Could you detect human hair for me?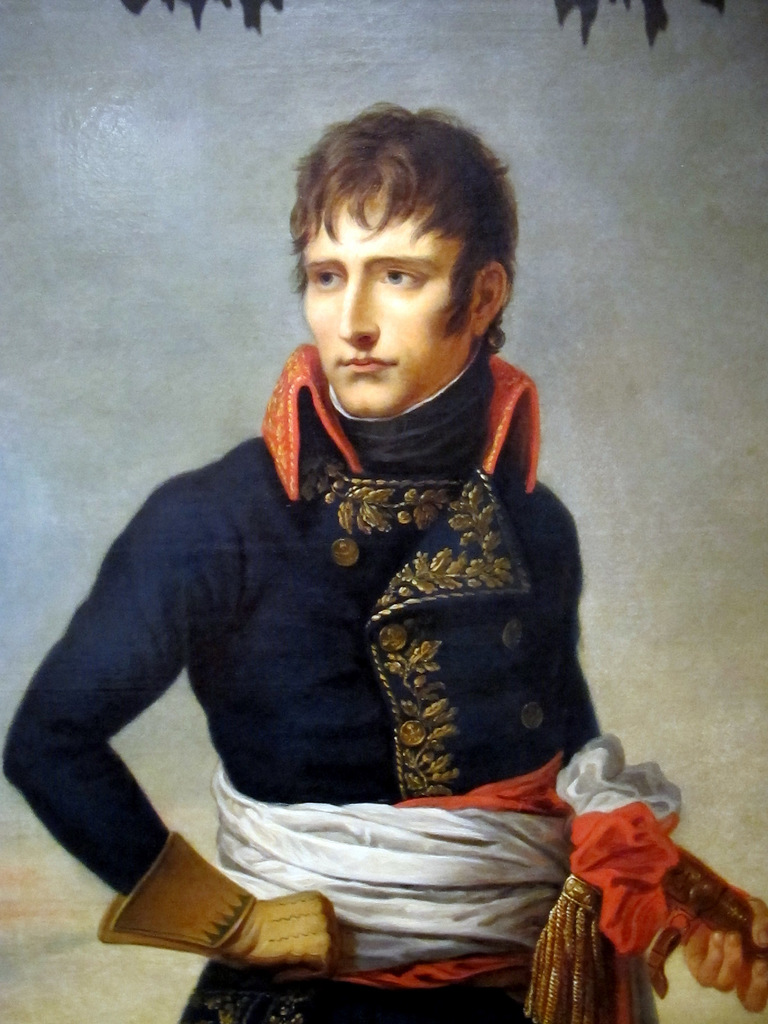
Detection result: region(285, 95, 514, 368).
